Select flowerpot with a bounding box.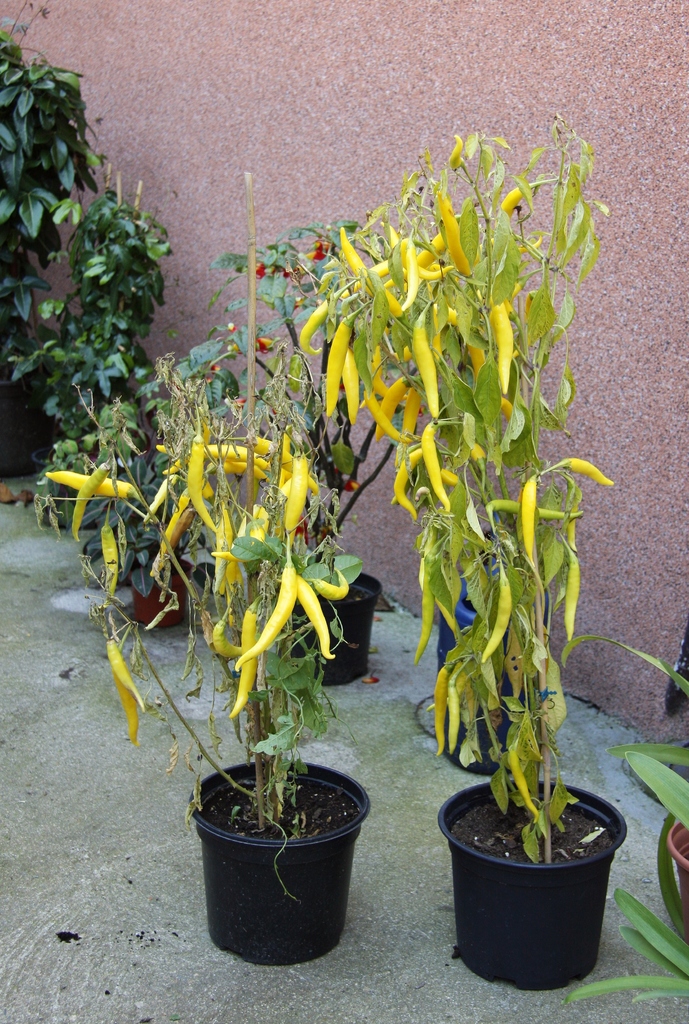
box=[669, 818, 688, 937].
